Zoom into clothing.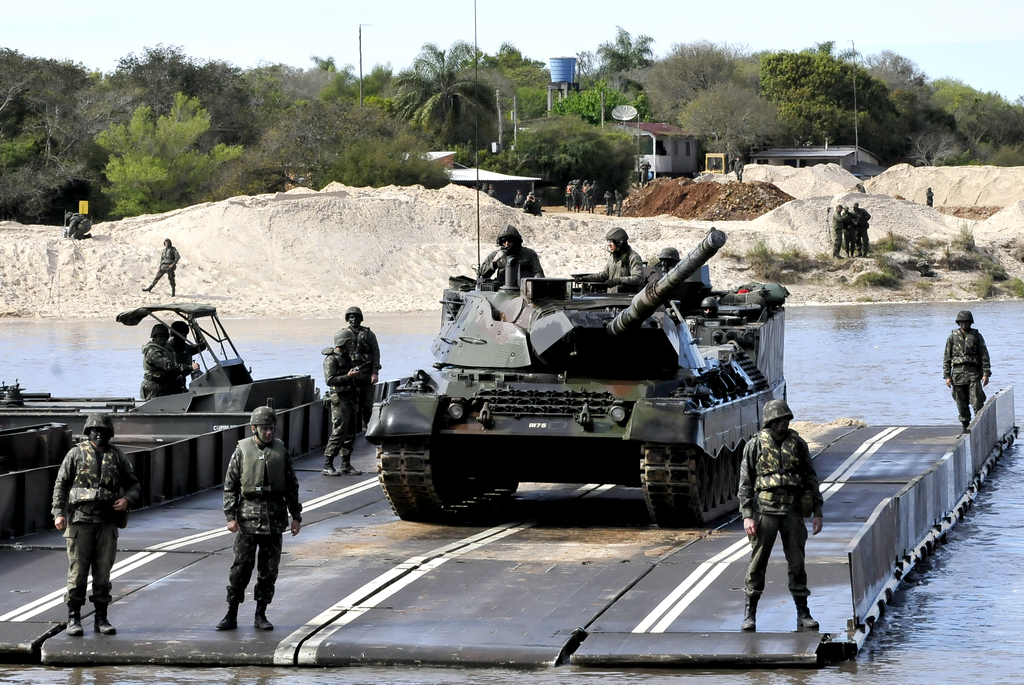
Zoom target: rect(732, 159, 742, 181).
